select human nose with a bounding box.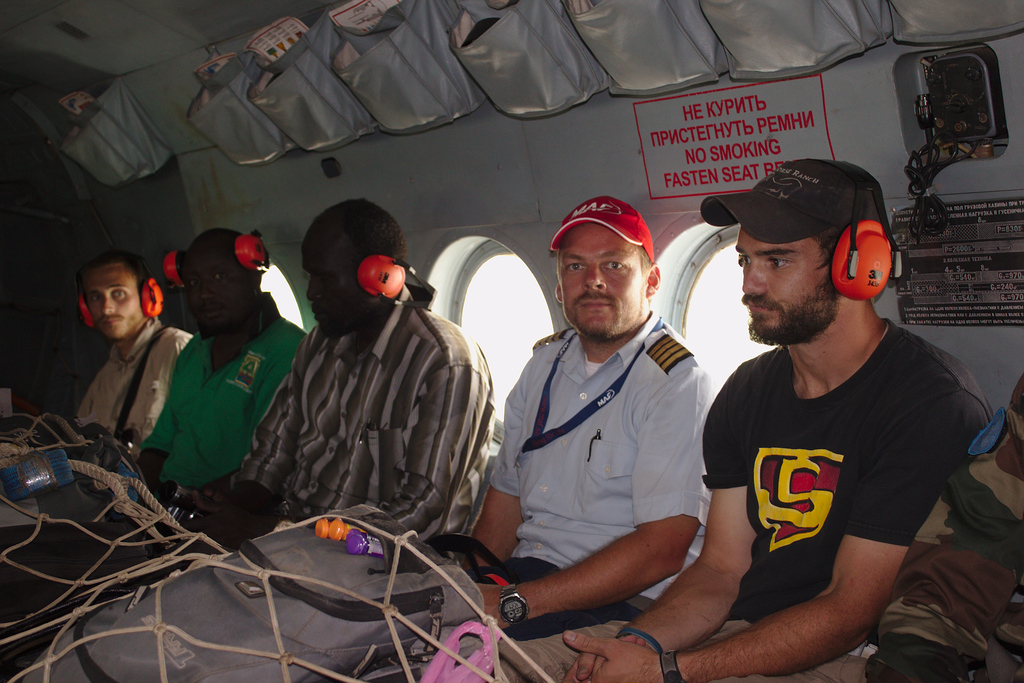
detection(742, 265, 763, 292).
